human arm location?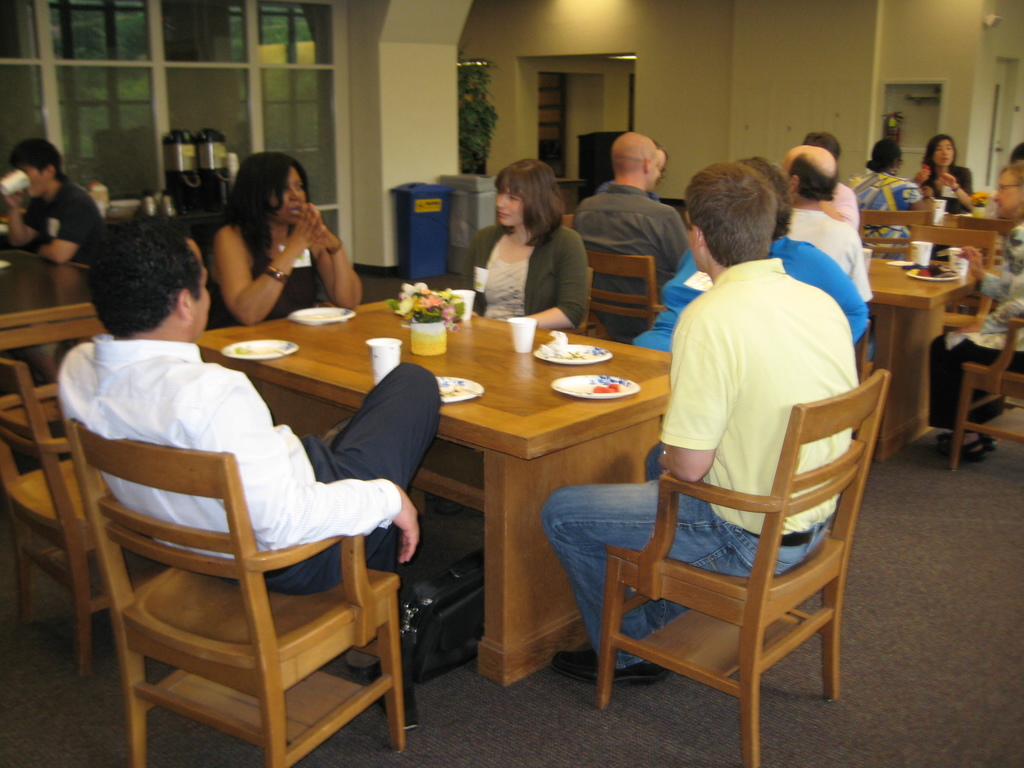
{"x1": 800, "y1": 241, "x2": 874, "y2": 340}
